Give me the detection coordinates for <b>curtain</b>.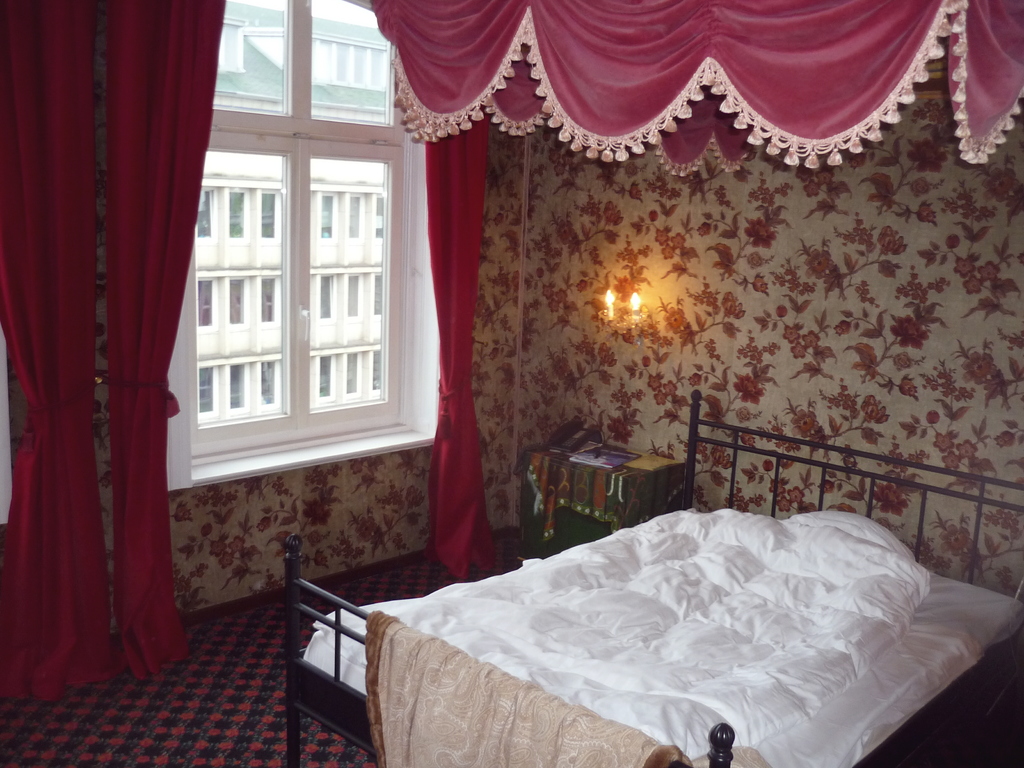
select_region(374, 0, 1023, 576).
